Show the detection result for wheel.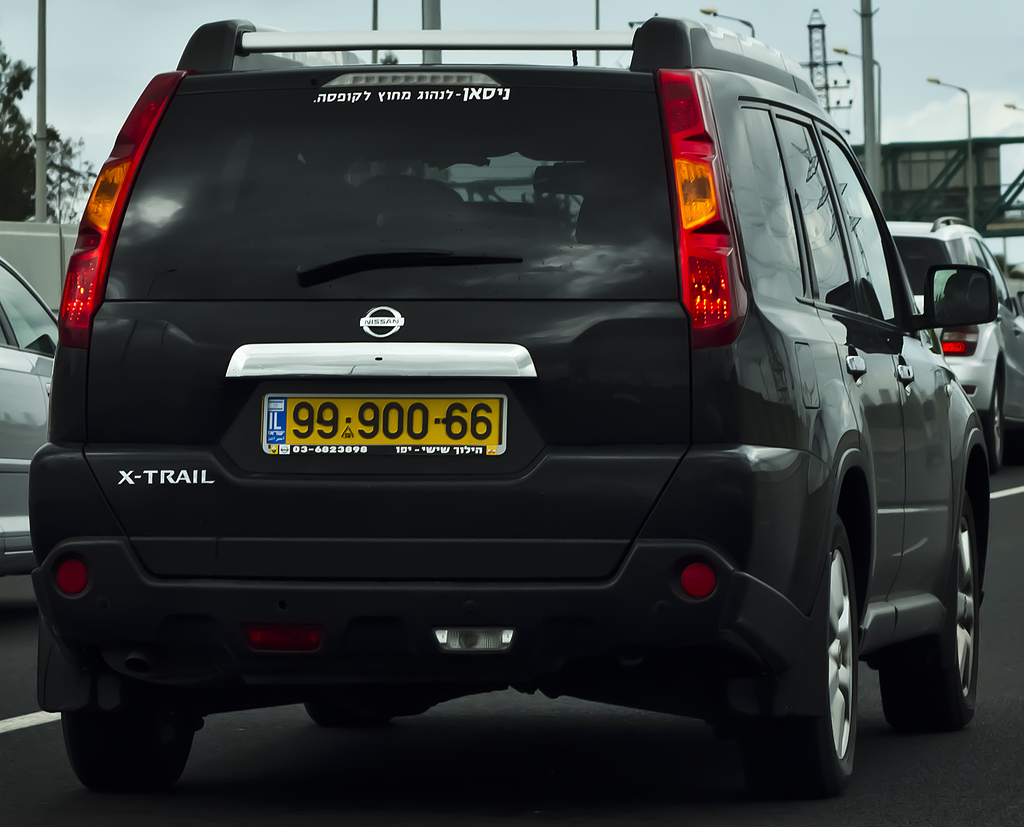
crop(63, 675, 195, 793).
